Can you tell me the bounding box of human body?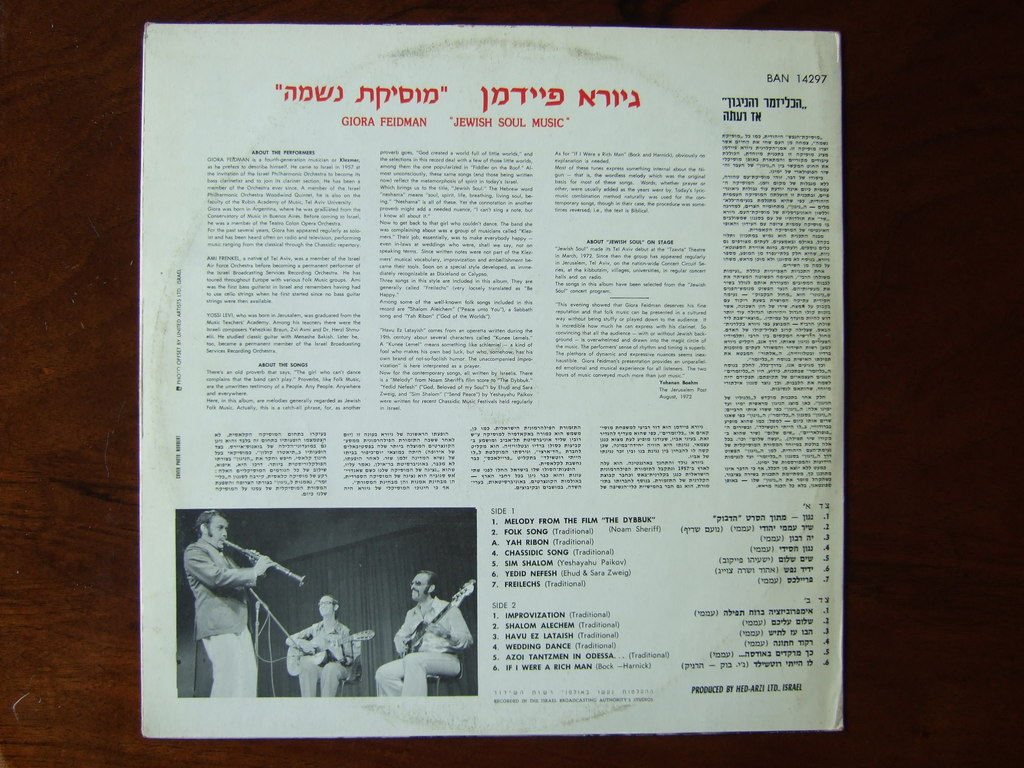
detection(393, 578, 465, 693).
